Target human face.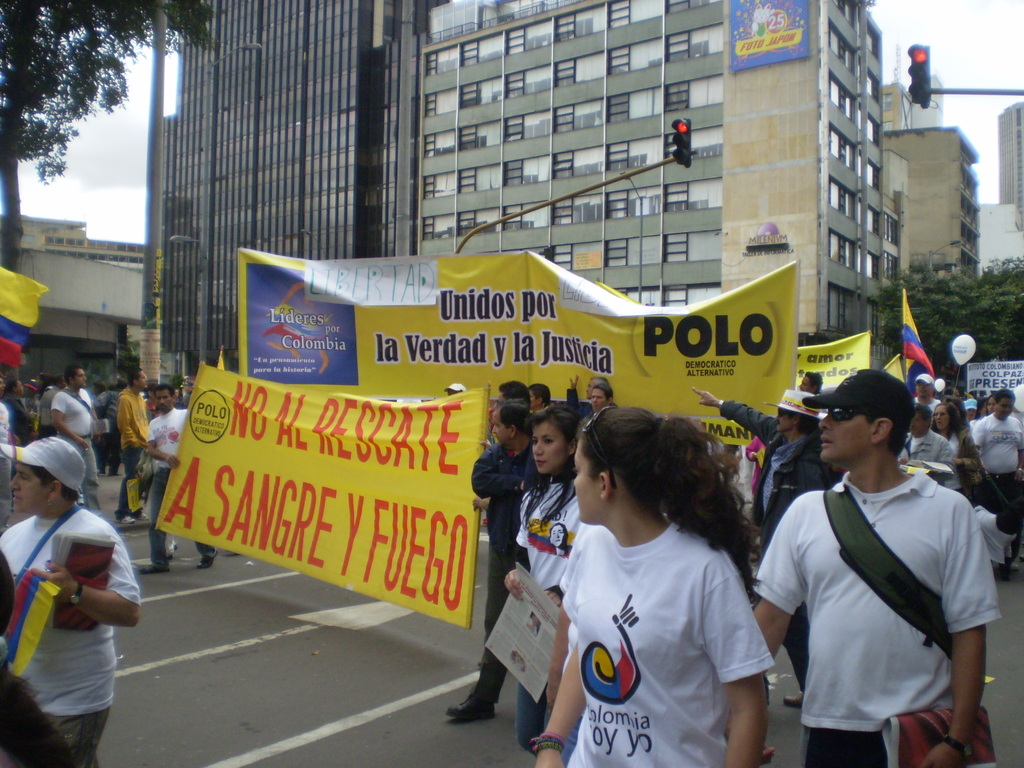
Target region: bbox=[493, 410, 511, 447].
